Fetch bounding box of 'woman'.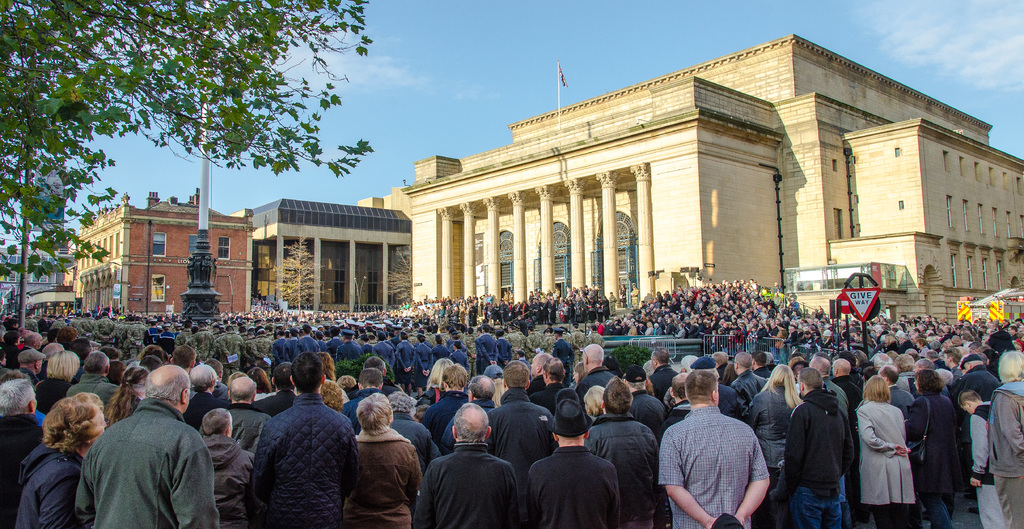
Bbox: 913/336/931/355.
